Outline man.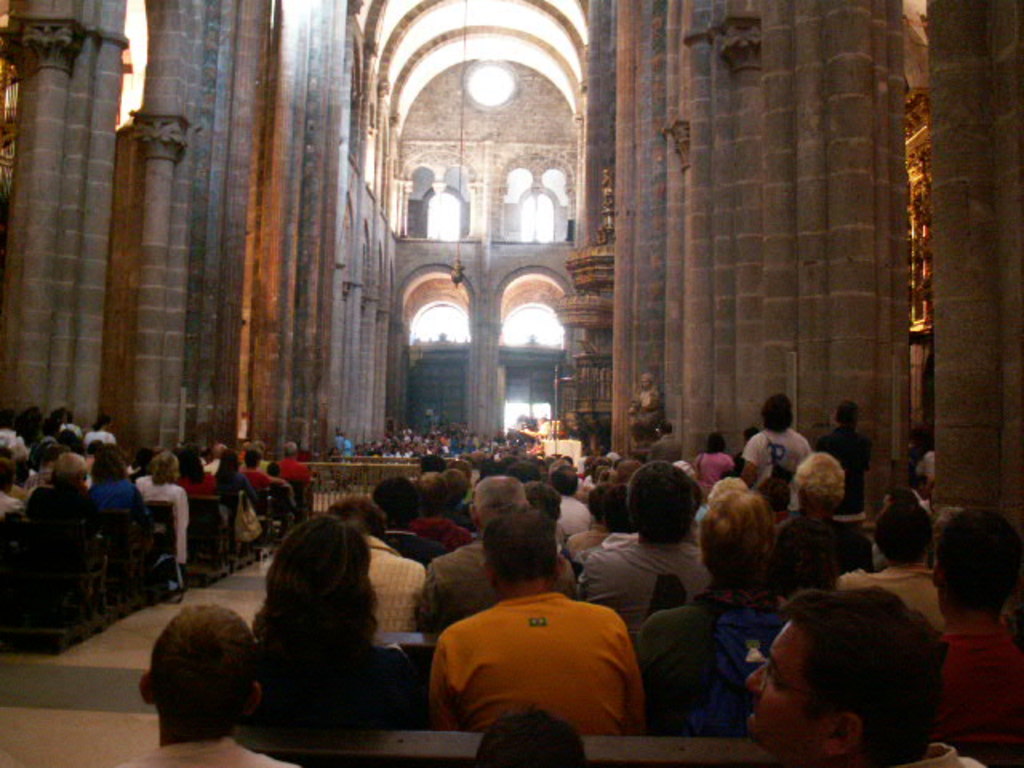
Outline: 176, 446, 219, 504.
